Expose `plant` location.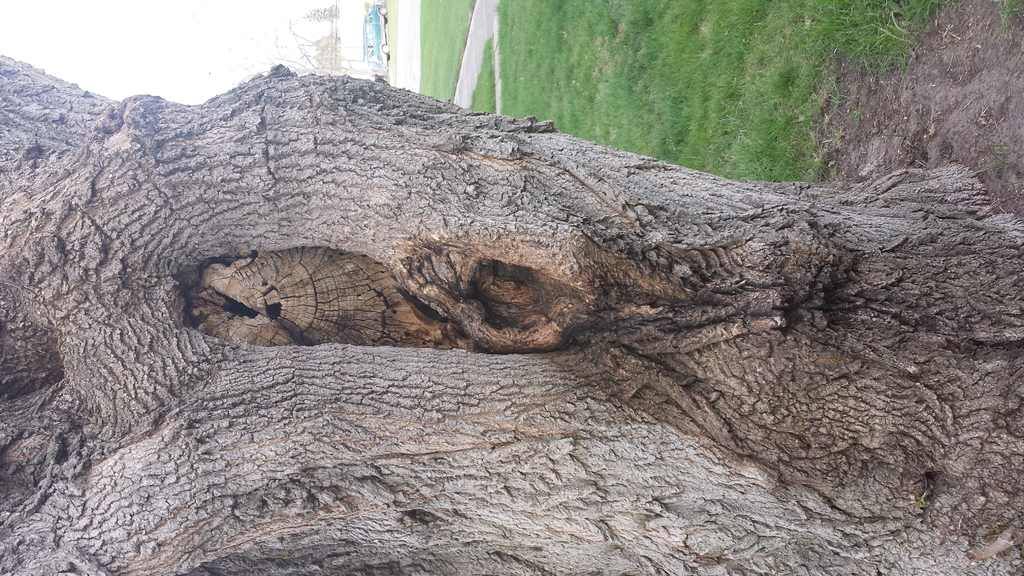
Exposed at 1001, 0, 1023, 26.
